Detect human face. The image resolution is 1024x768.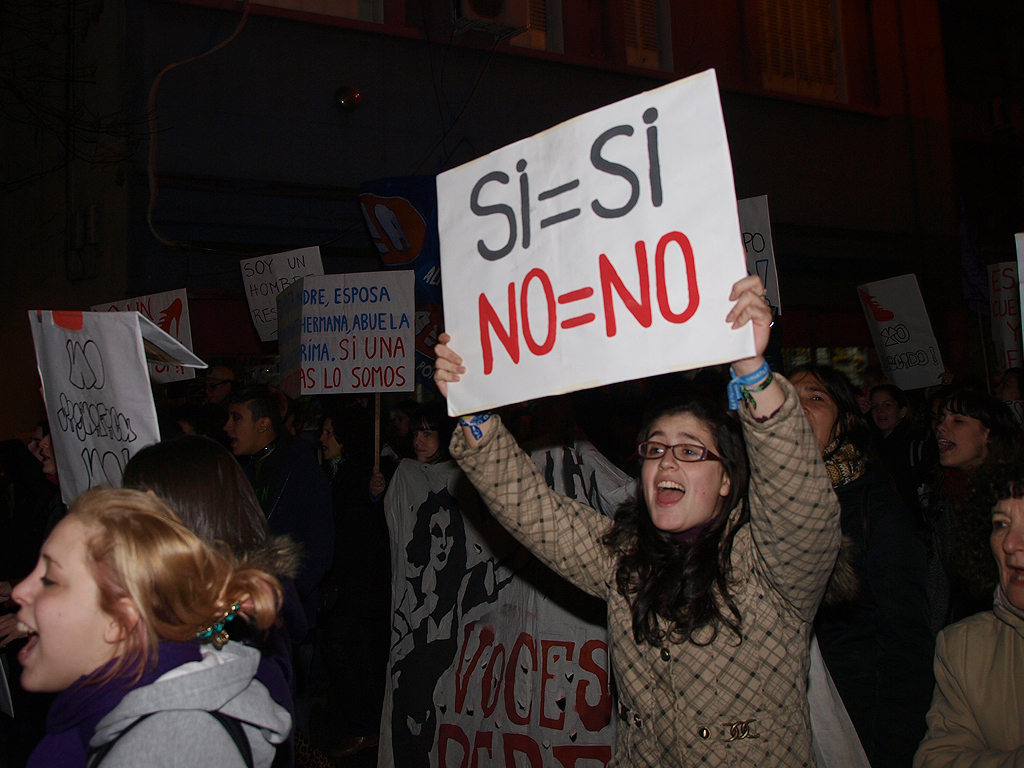
(left=414, top=419, right=441, bottom=459).
